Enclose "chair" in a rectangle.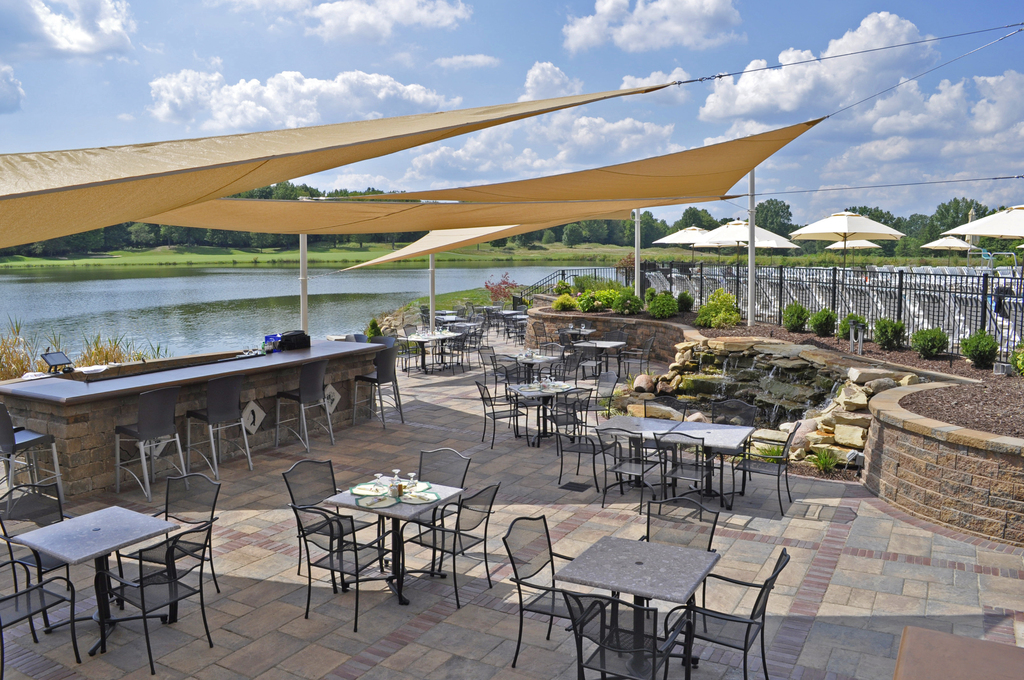
locate(609, 497, 719, 652).
